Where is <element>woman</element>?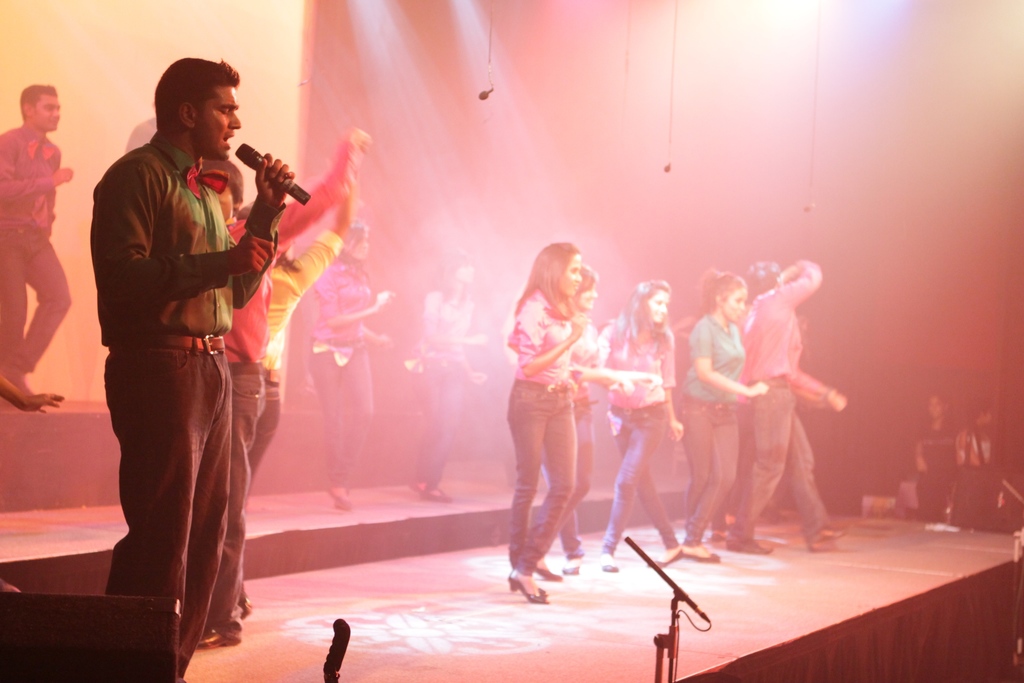
<bbox>584, 270, 707, 572</bbox>.
